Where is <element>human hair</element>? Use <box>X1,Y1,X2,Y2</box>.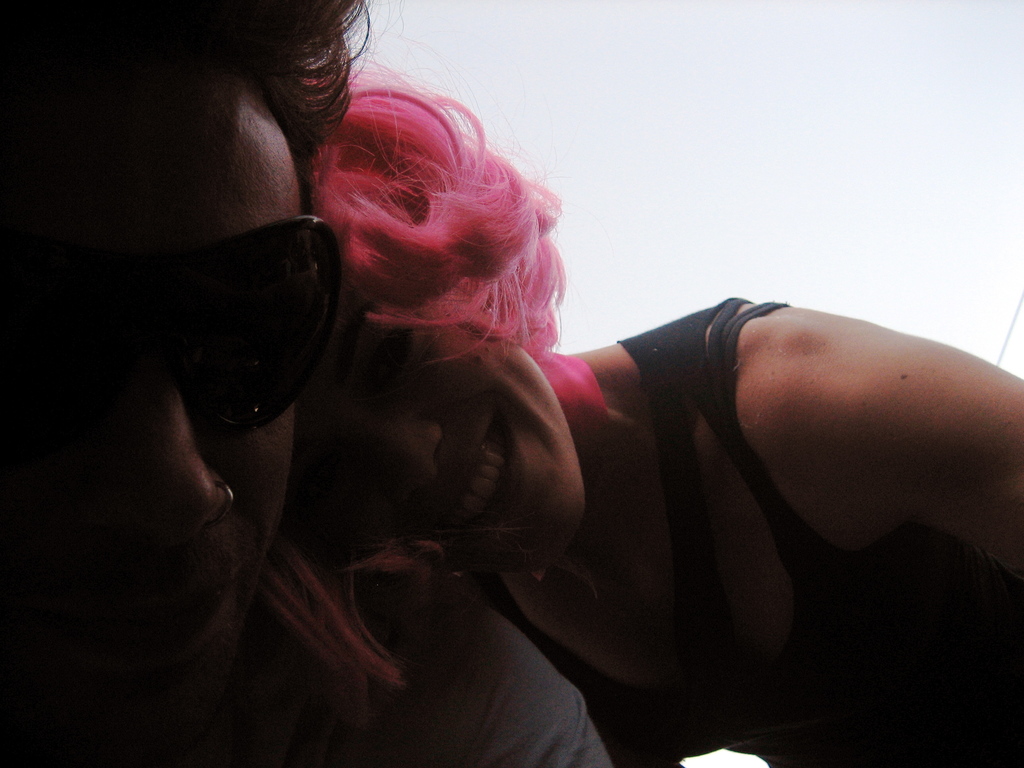
<box>308,24,564,376</box>.
